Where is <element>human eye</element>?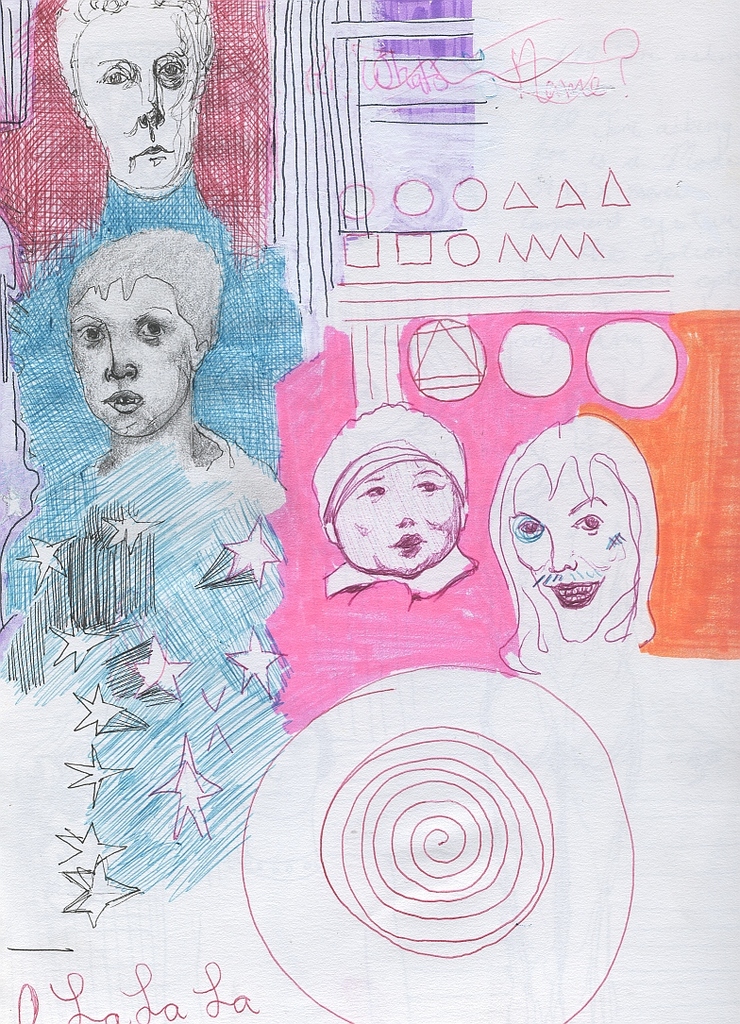
x1=355 y1=476 x2=385 y2=504.
